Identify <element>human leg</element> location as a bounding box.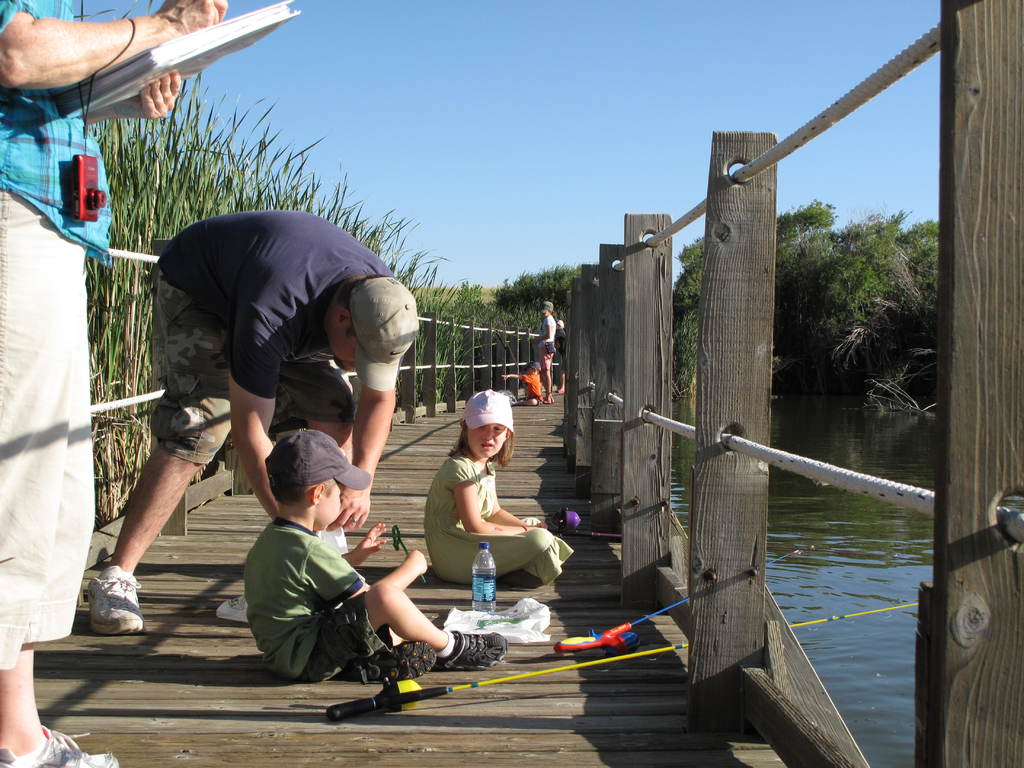
box=[557, 353, 568, 394].
